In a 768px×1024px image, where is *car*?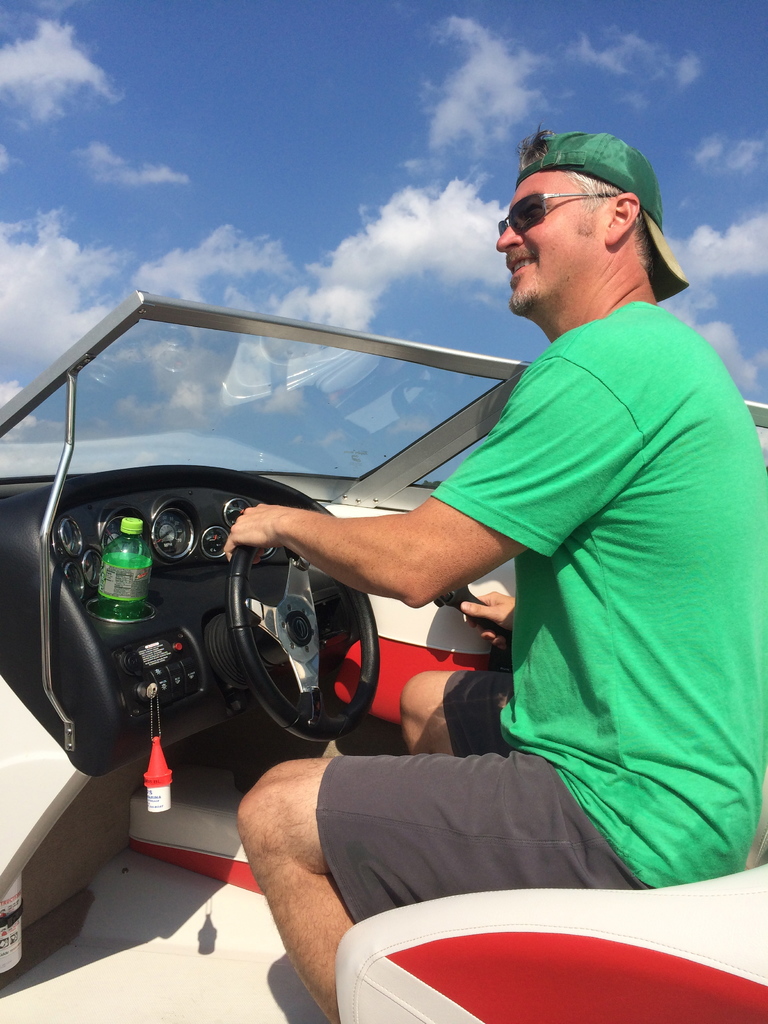
0:286:767:1023.
